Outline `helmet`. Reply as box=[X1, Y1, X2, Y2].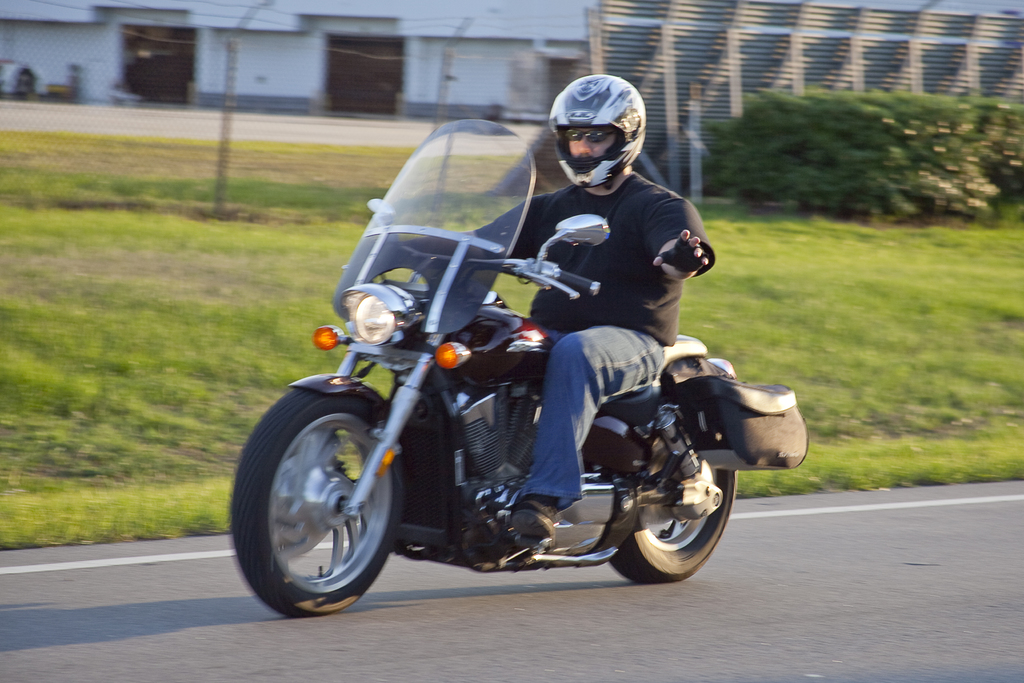
box=[550, 72, 650, 181].
